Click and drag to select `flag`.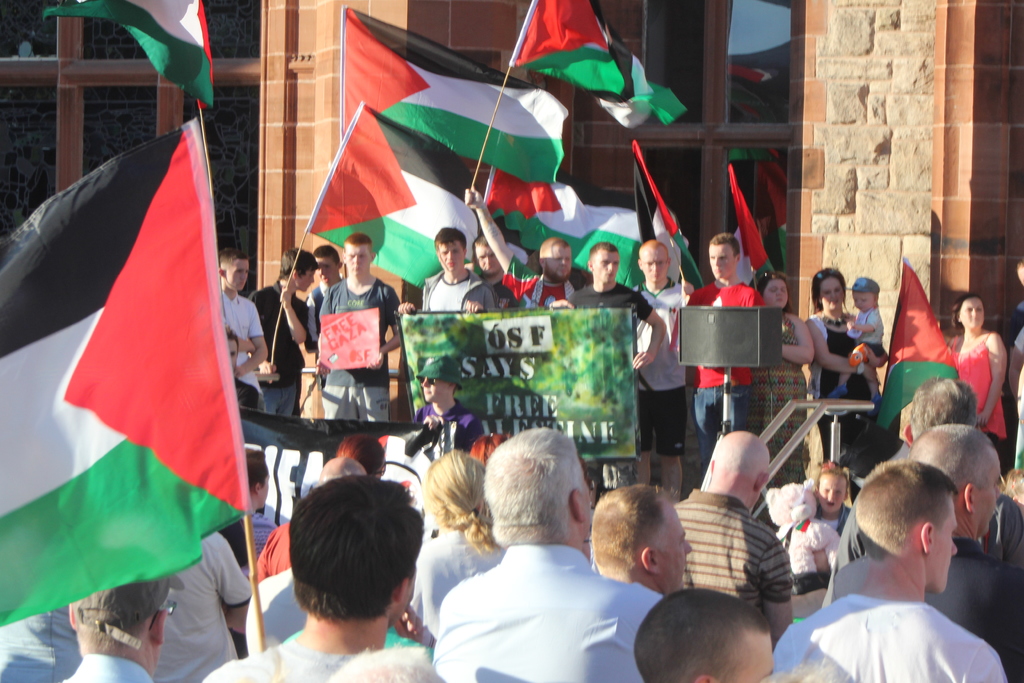
Selection: 42, 0, 217, 110.
